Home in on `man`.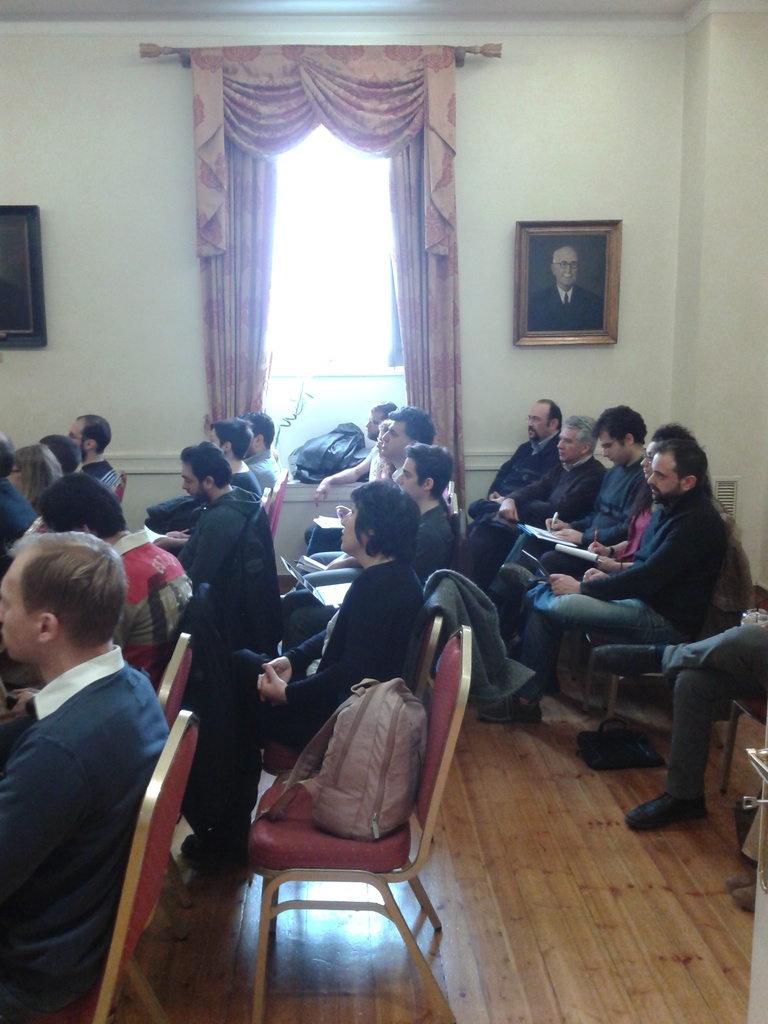
Homed in at <region>534, 248, 602, 328</region>.
